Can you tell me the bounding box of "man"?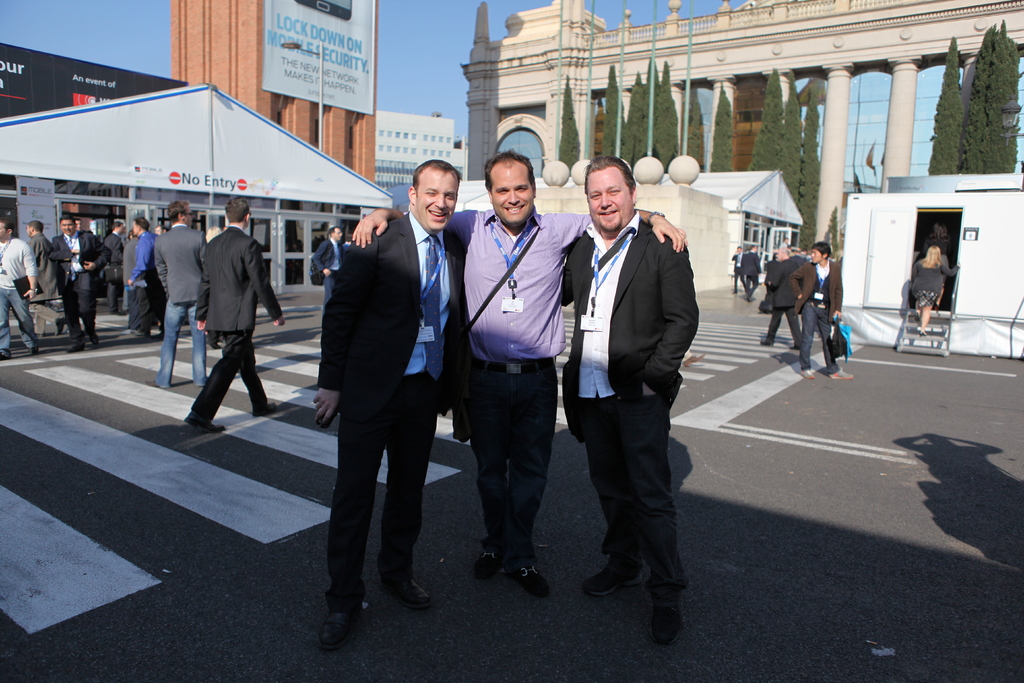
{"left": 46, "top": 222, "right": 109, "bottom": 352}.
